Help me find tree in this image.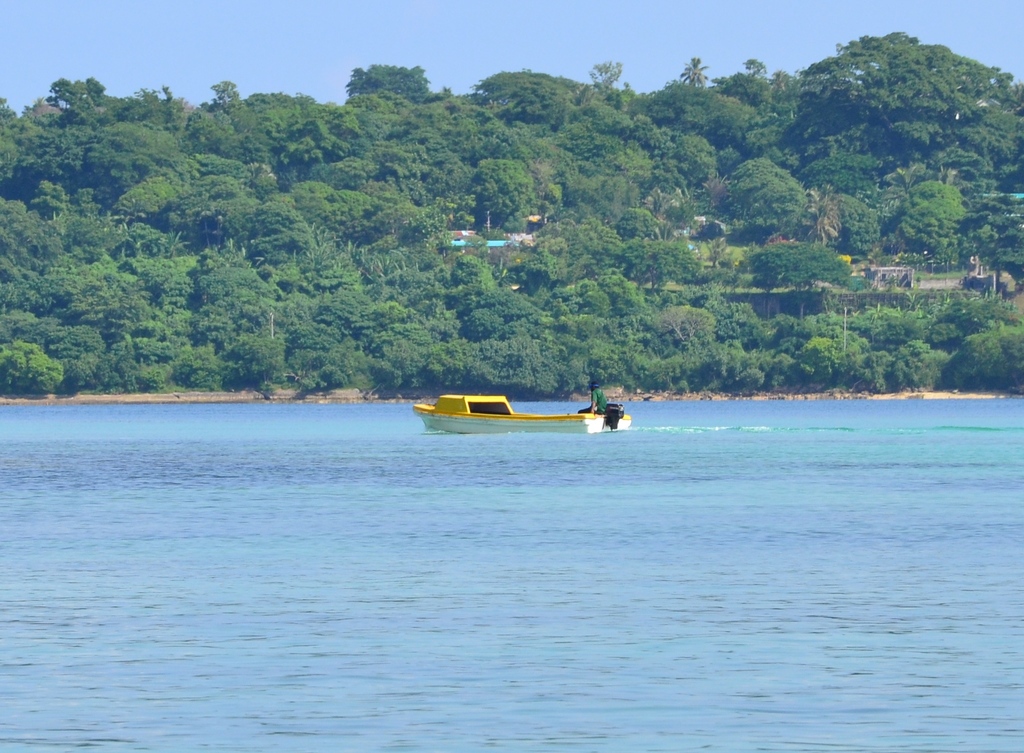
Found it: {"x1": 744, "y1": 80, "x2": 788, "y2": 149}.
